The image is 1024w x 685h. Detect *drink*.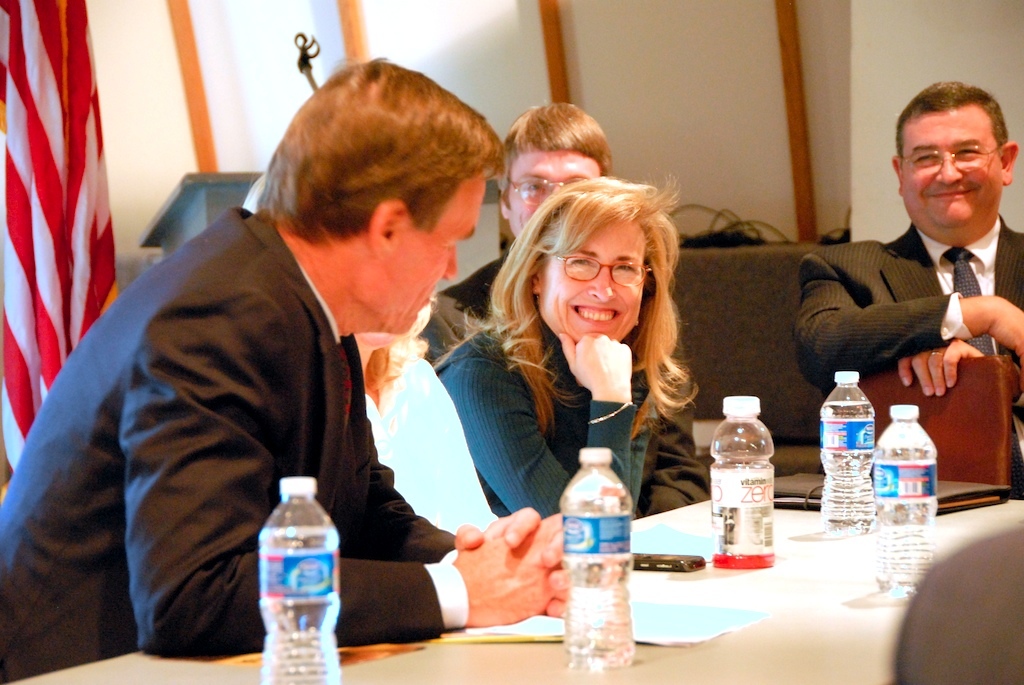
Detection: bbox=(871, 408, 941, 603).
